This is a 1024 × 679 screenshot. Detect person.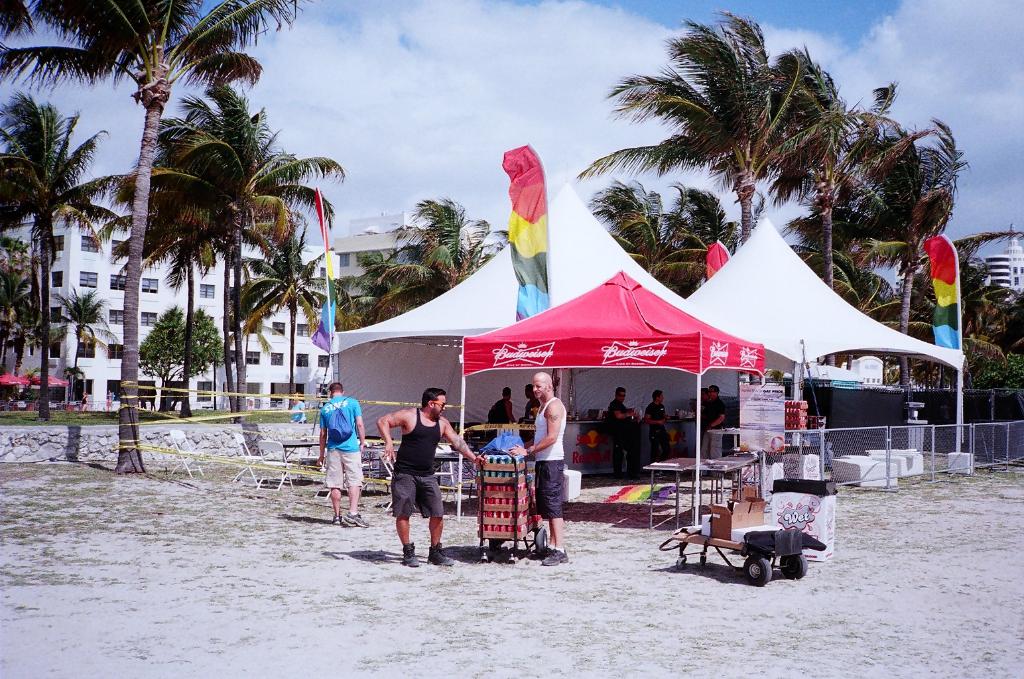
box(294, 391, 308, 424).
